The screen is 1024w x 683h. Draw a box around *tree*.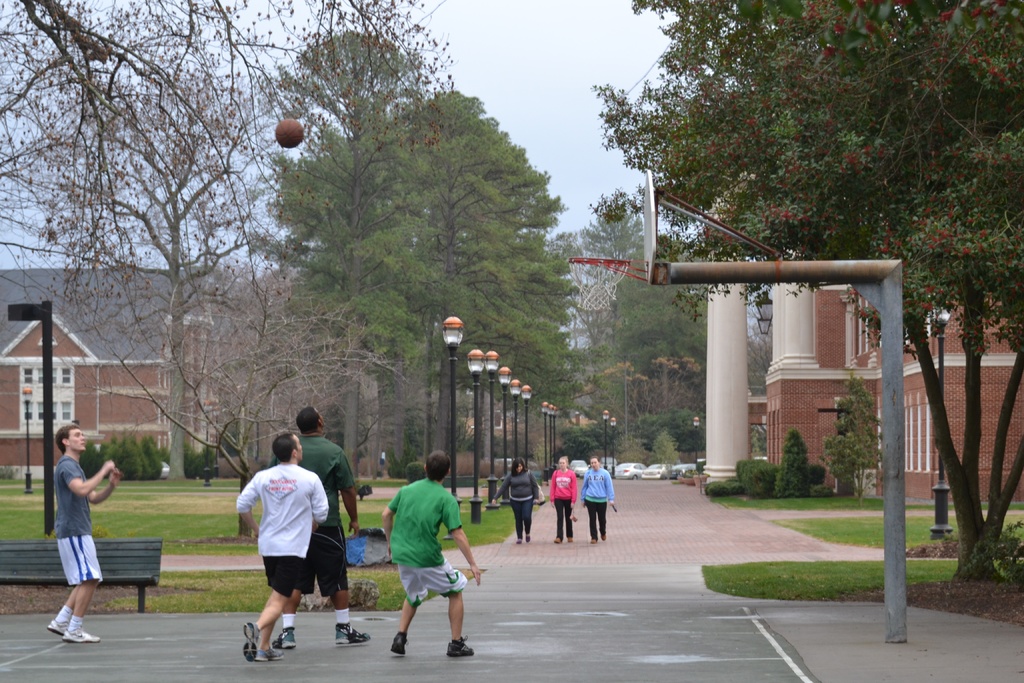
583:0:1023:583.
